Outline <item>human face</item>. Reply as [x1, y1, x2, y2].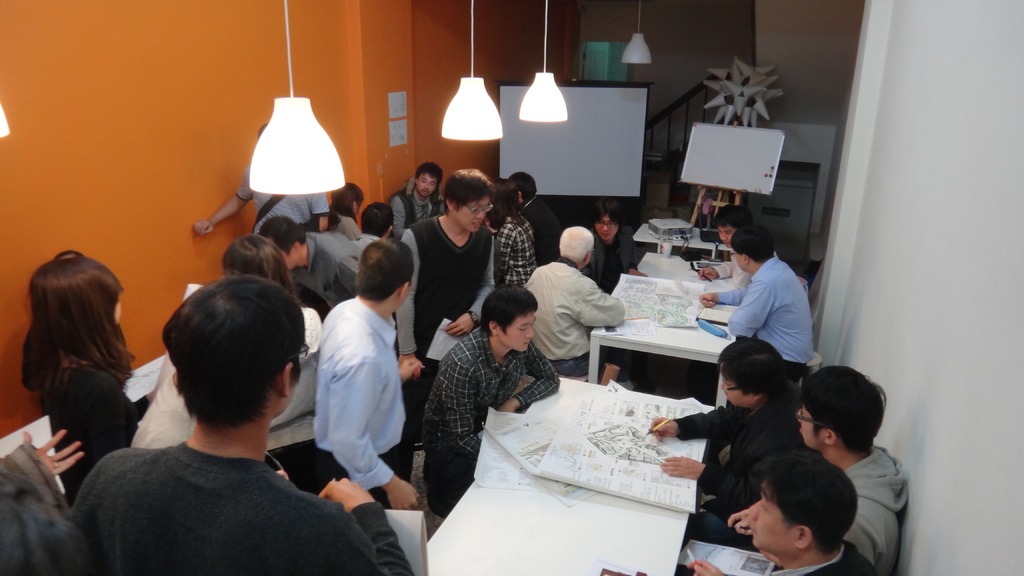
[417, 173, 438, 199].
